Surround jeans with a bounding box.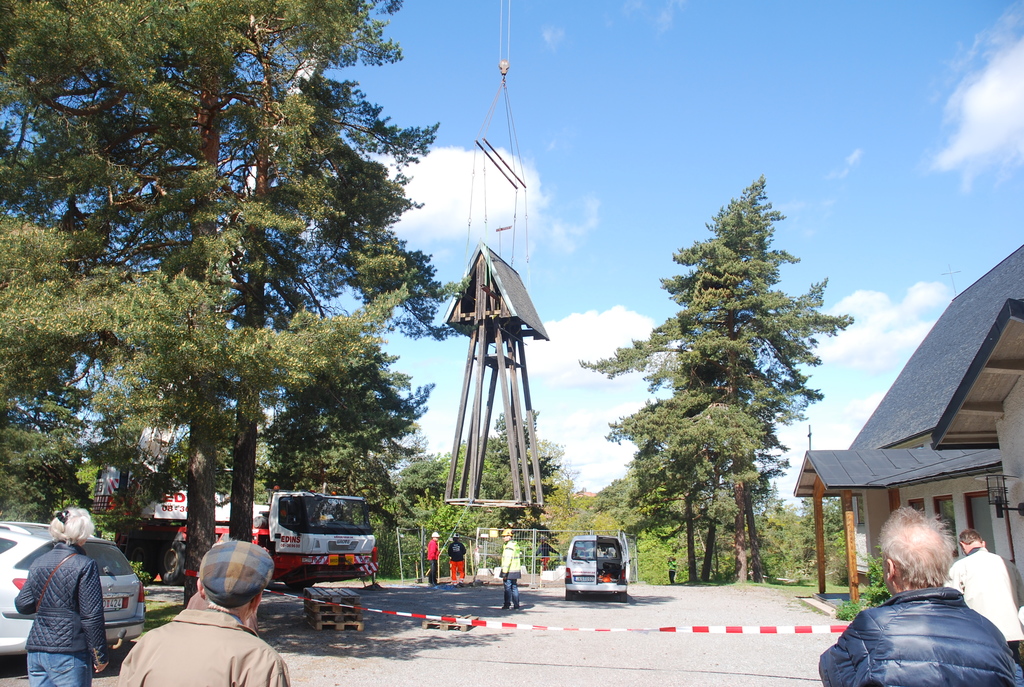
[x1=26, y1=653, x2=88, y2=686].
